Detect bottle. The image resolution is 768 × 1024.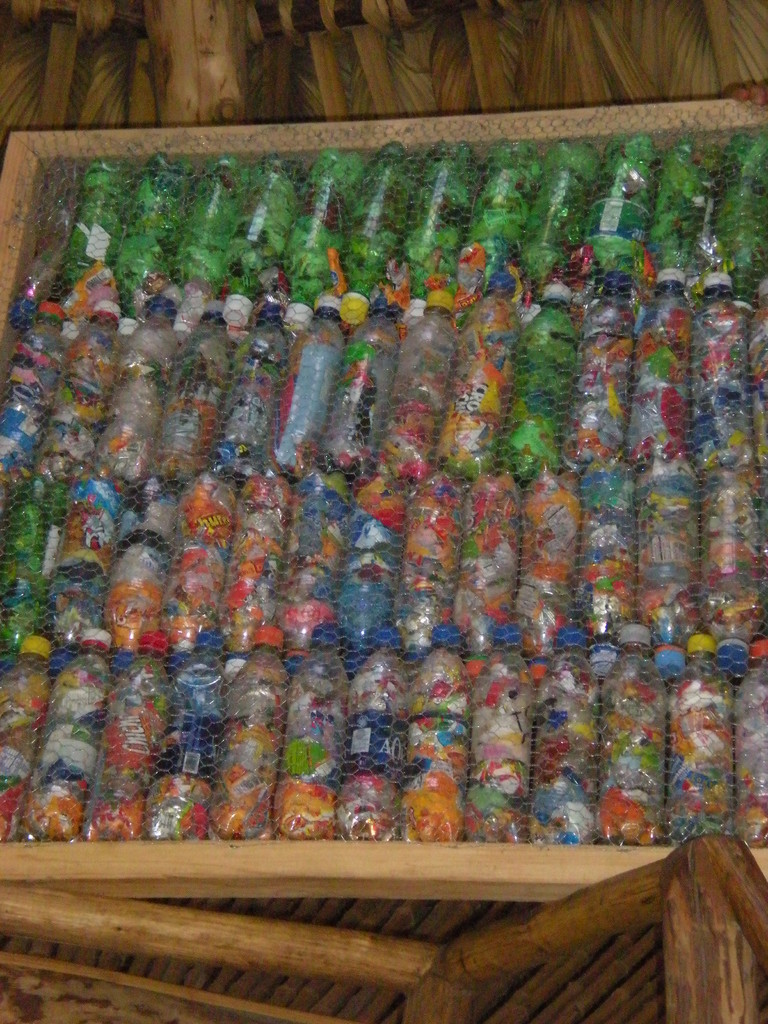
579:450:638:653.
